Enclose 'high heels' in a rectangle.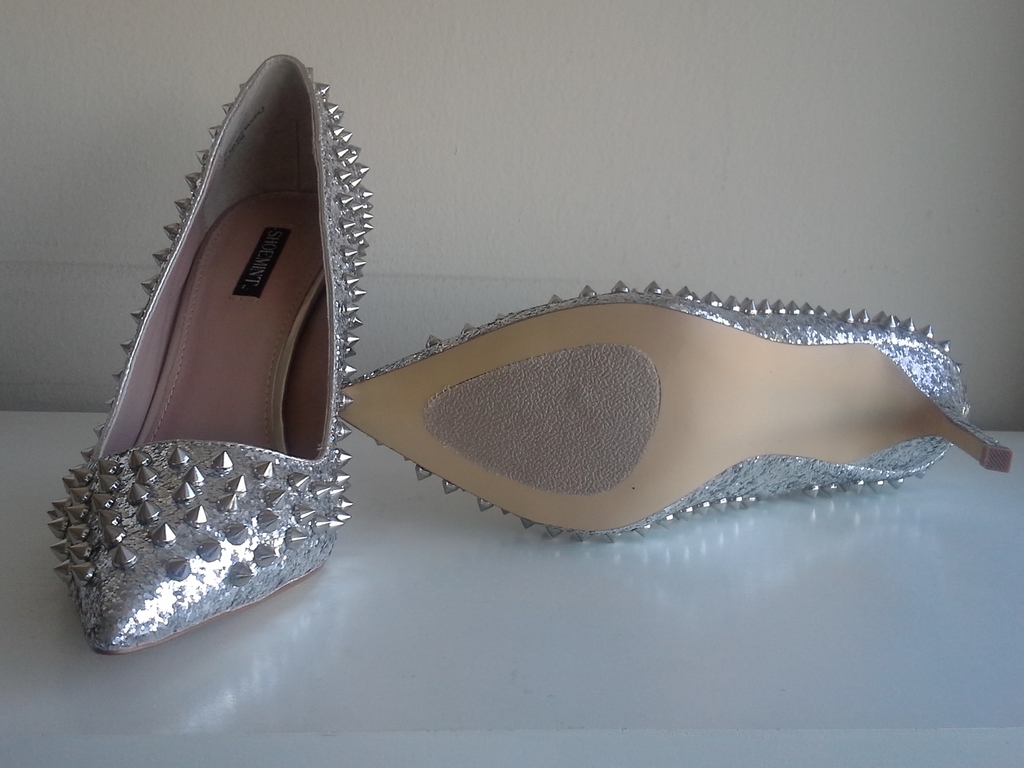
x1=340, y1=282, x2=1012, y2=545.
